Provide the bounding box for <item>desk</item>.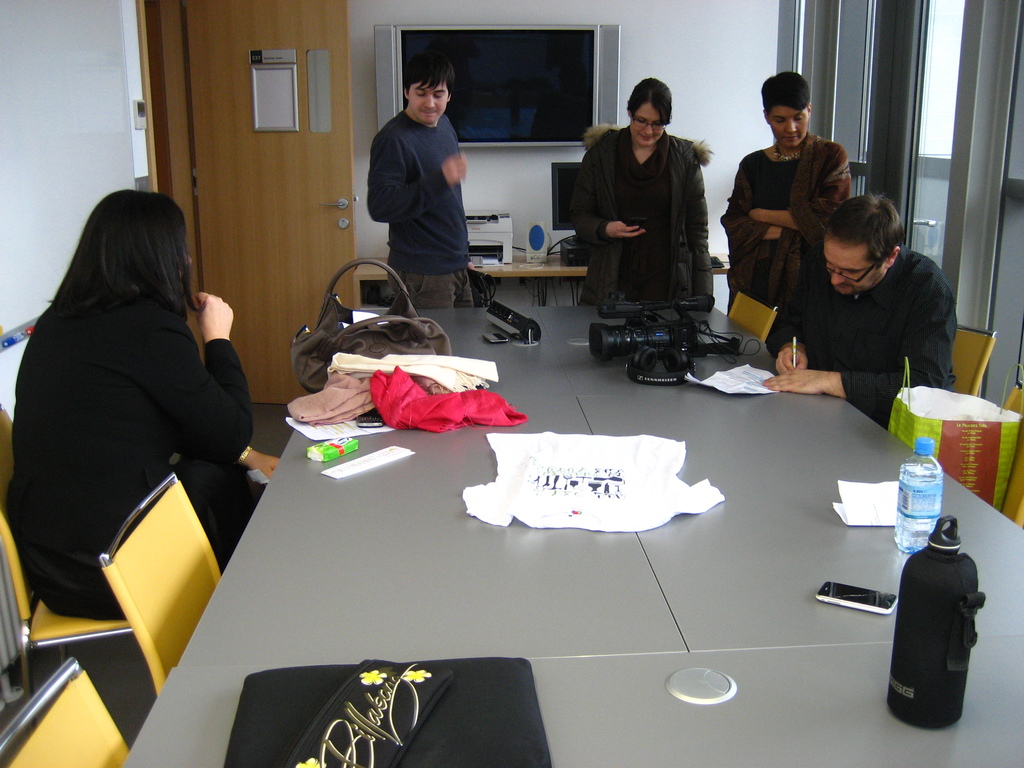
Rect(119, 296, 956, 755).
